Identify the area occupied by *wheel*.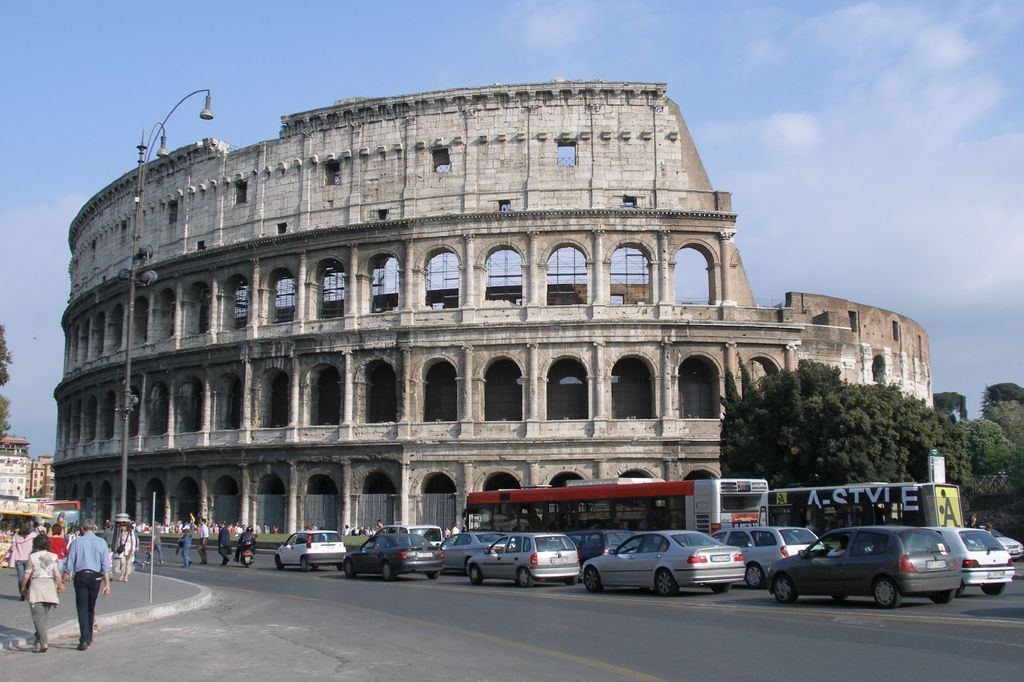
Area: 744:564:768:591.
